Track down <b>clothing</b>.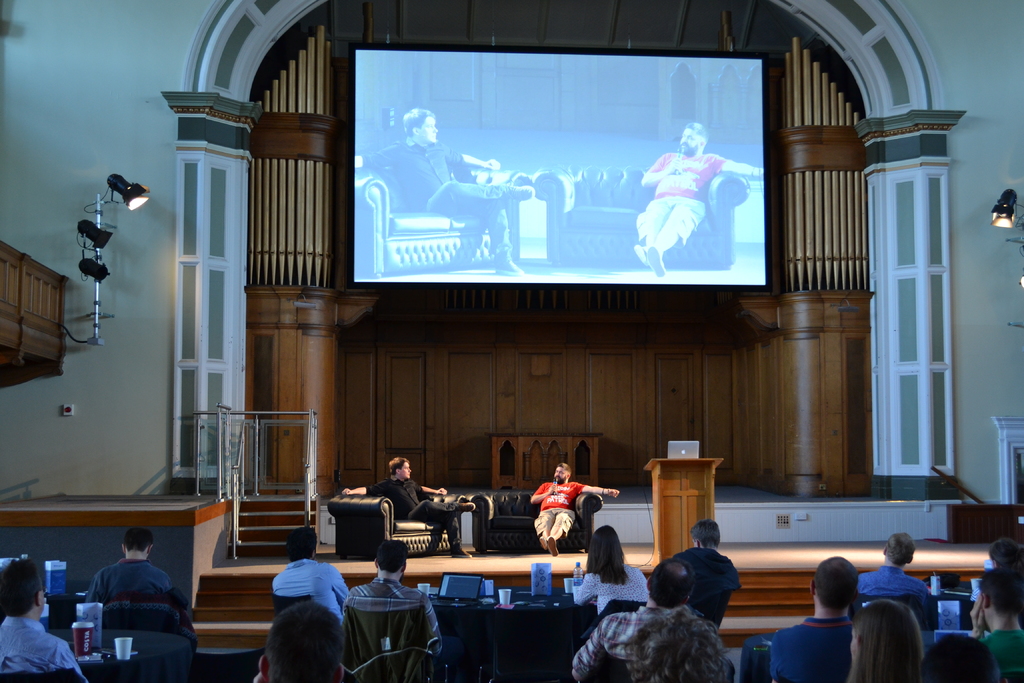
Tracked to l=856, t=562, r=926, b=595.
